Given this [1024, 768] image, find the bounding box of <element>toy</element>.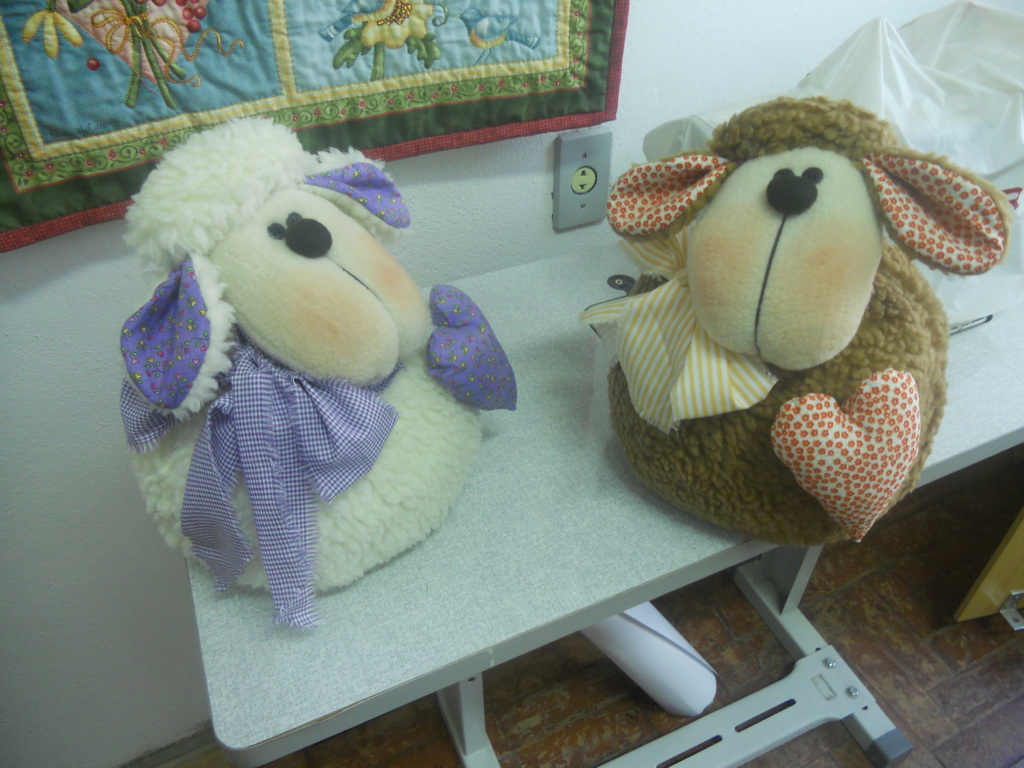
(600,97,1012,544).
